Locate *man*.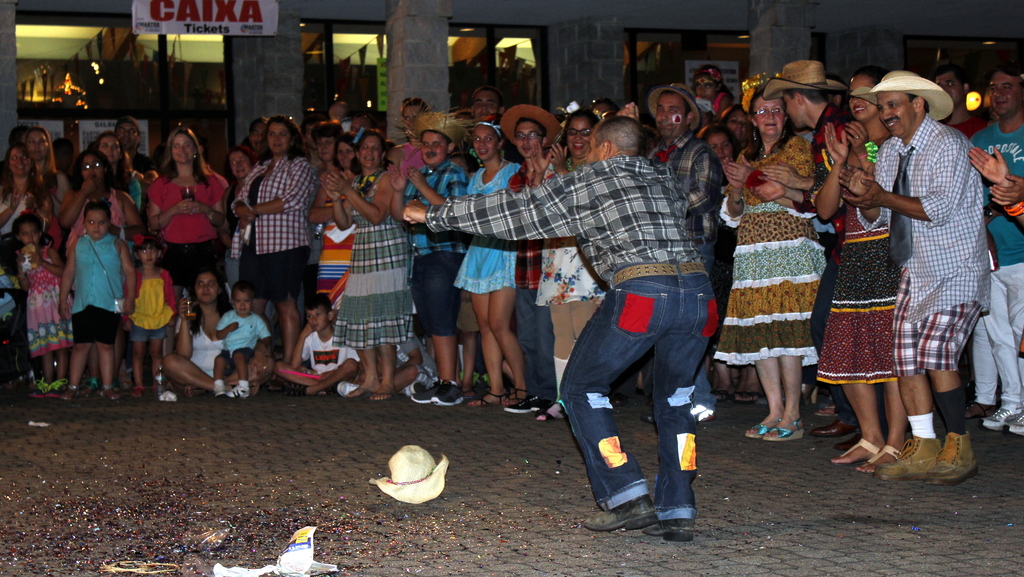
Bounding box: (x1=328, y1=102, x2=353, y2=133).
